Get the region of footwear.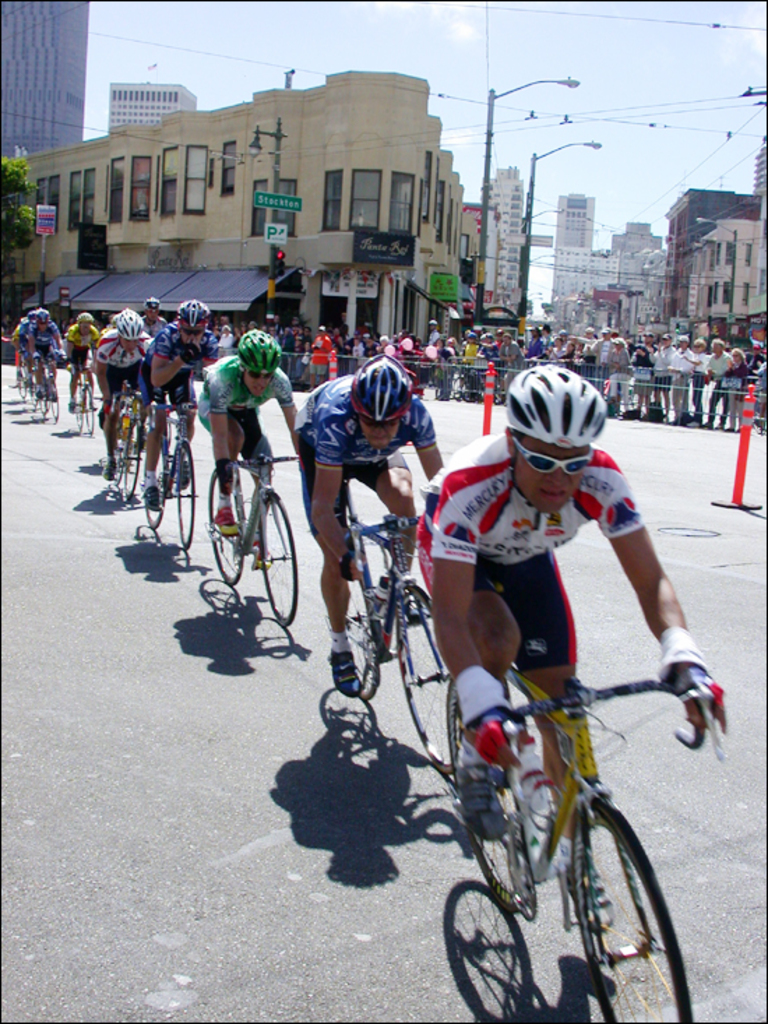
rect(141, 482, 165, 509).
